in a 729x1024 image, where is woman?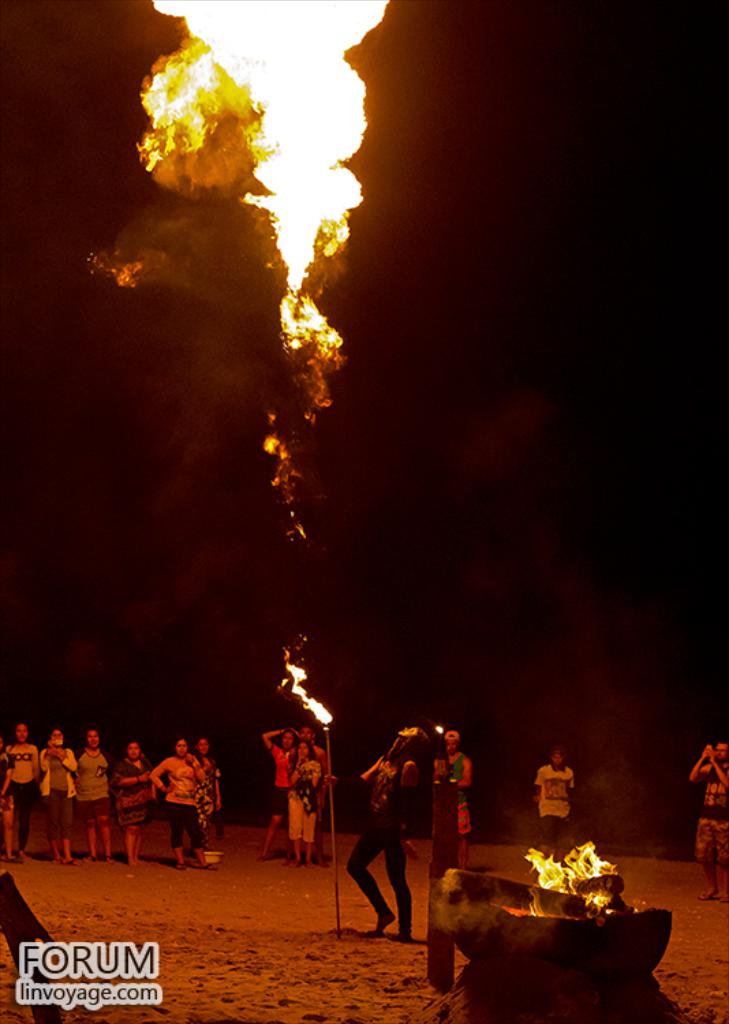
(left=35, top=726, right=83, bottom=863).
